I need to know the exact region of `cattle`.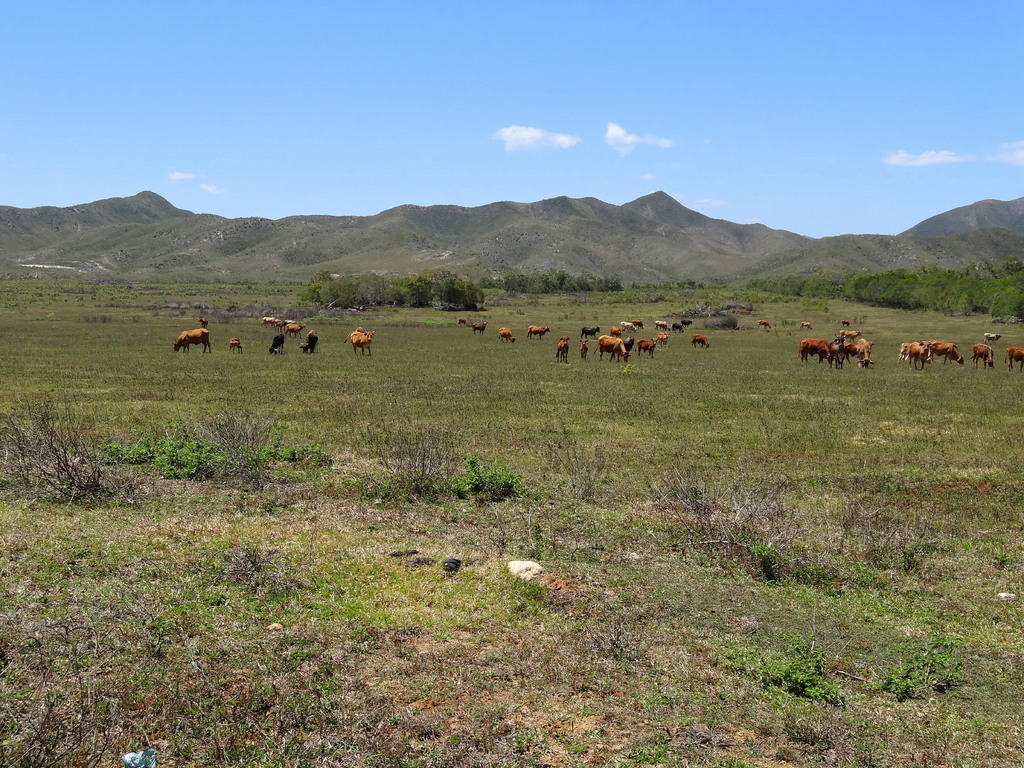
Region: (x1=268, y1=333, x2=283, y2=353).
